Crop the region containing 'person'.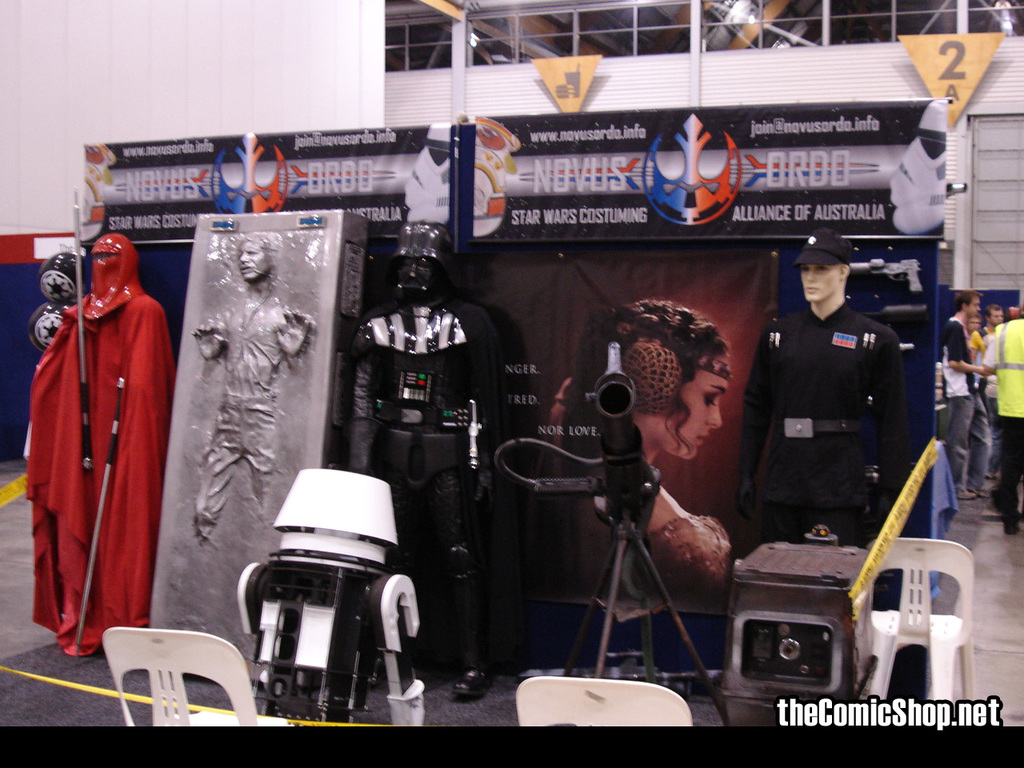
Crop region: [749,237,918,578].
